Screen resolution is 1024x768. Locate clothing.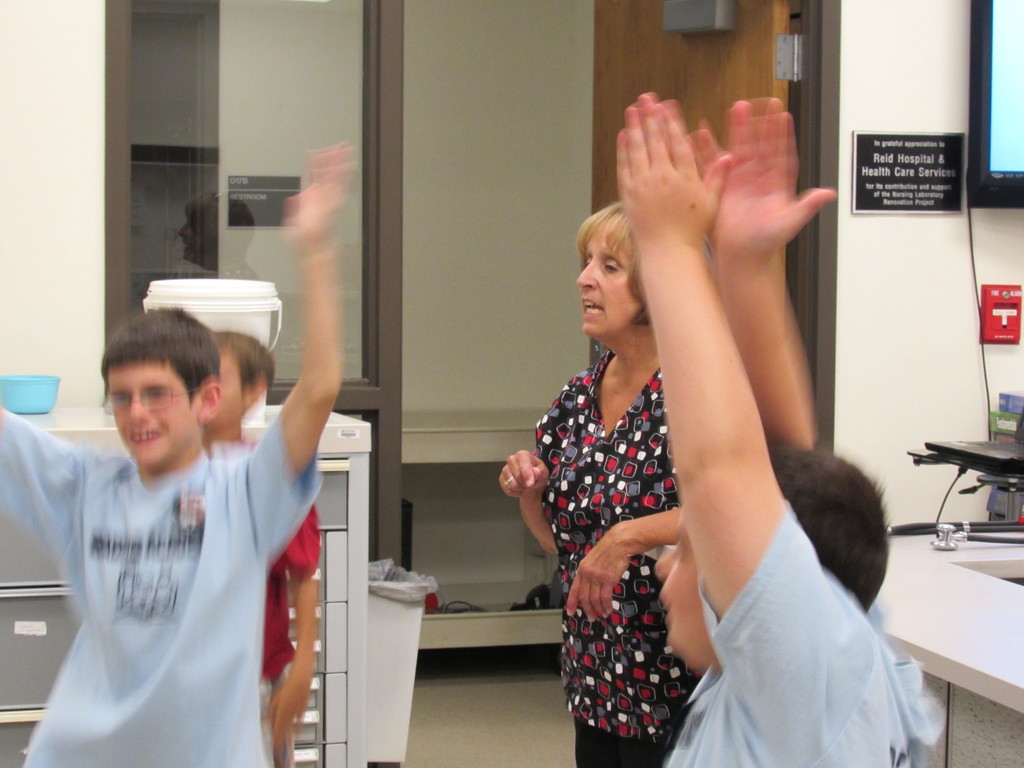
263:495:325:767.
